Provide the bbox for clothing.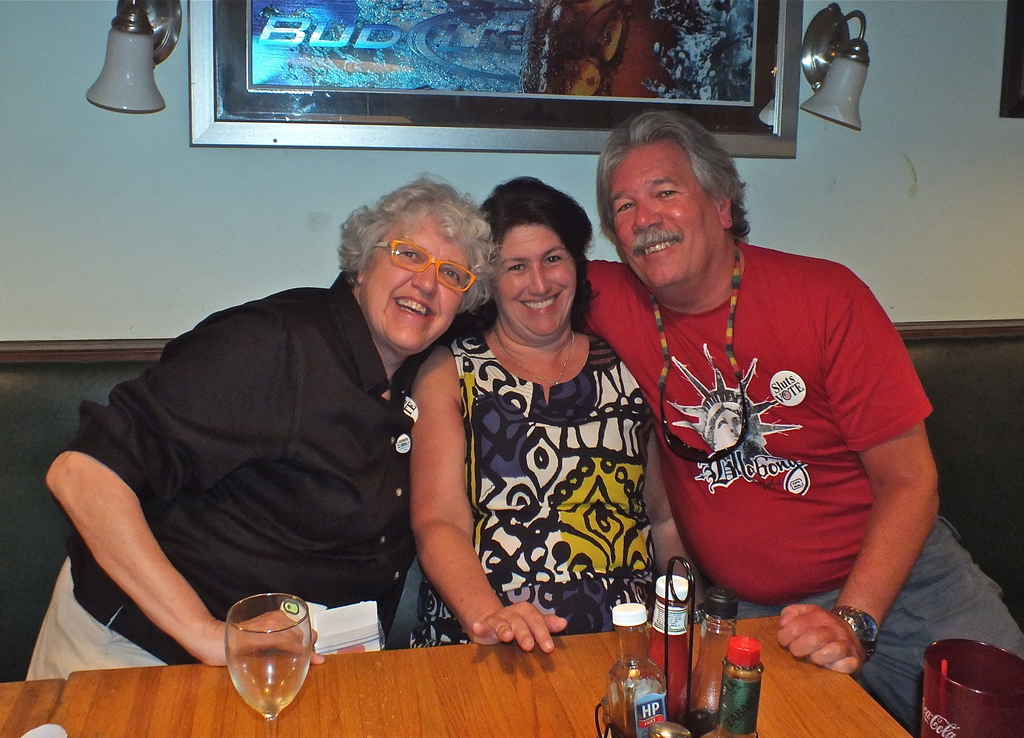
locate(571, 226, 1023, 737).
